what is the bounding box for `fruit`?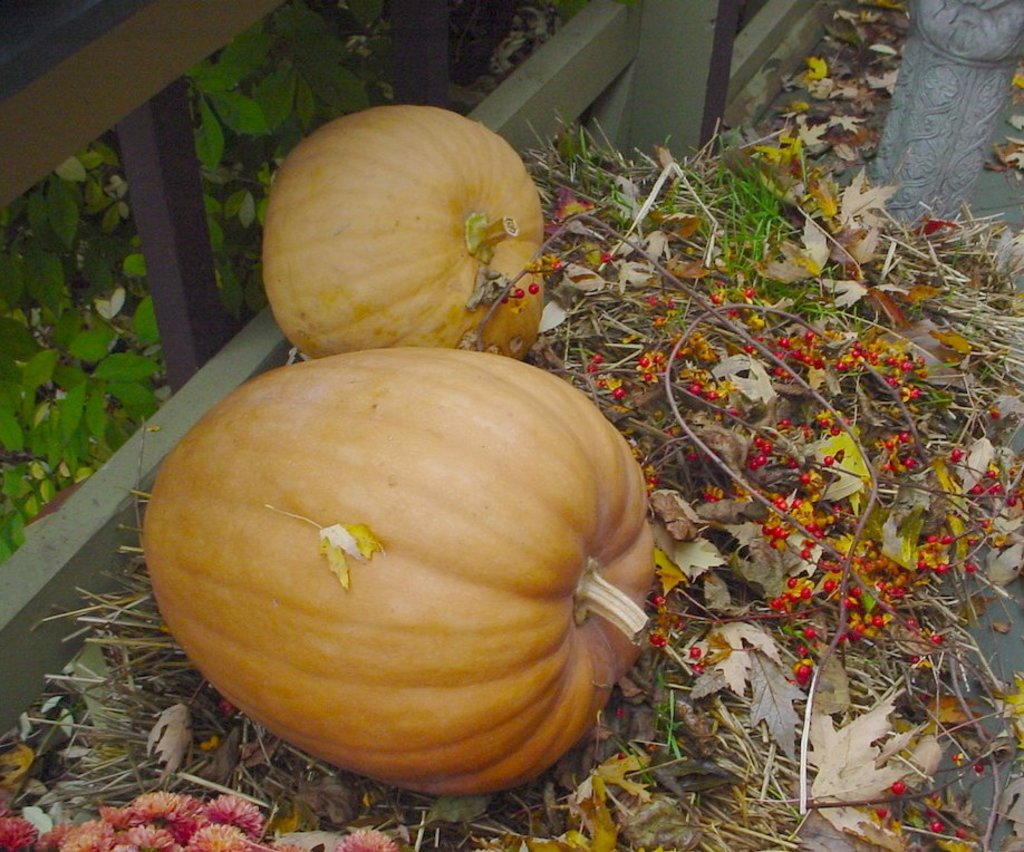
<bbox>132, 343, 659, 797</bbox>.
